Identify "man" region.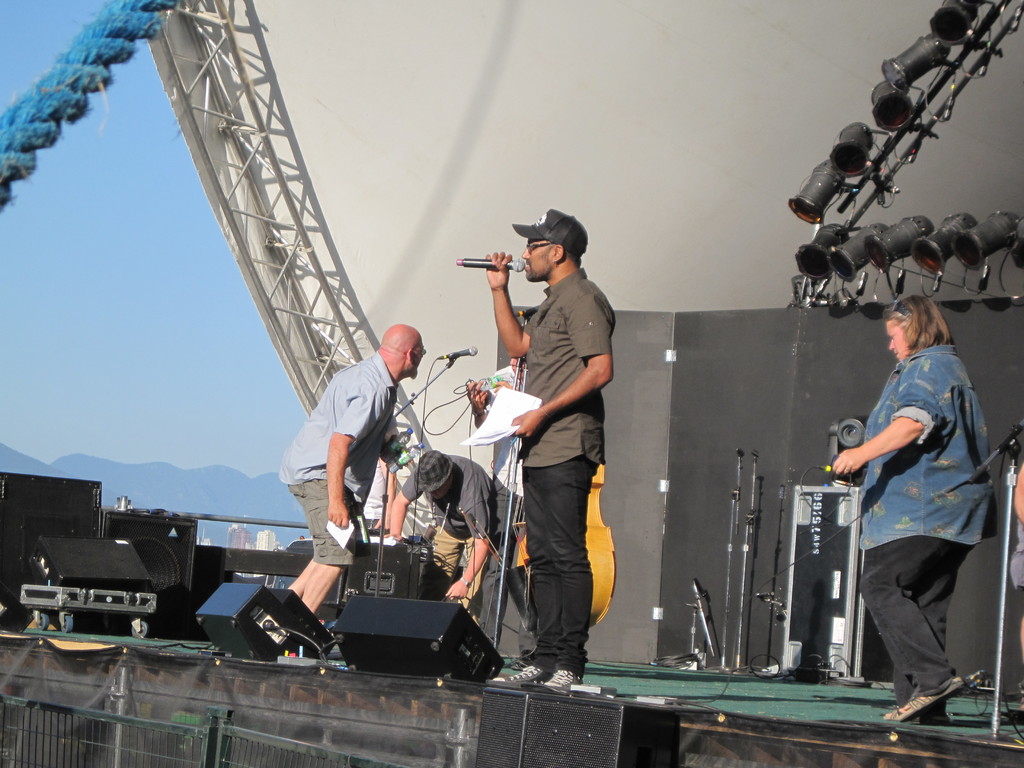
Region: crop(273, 331, 417, 610).
